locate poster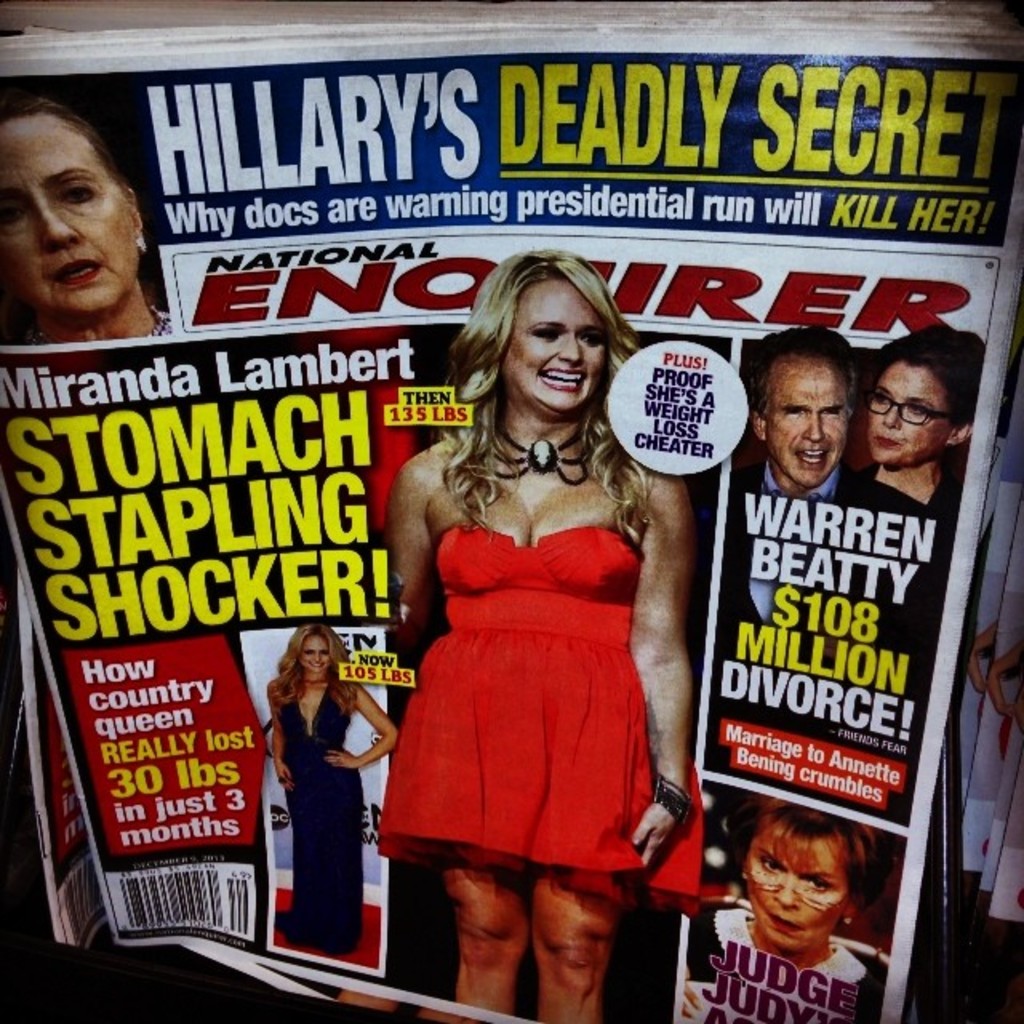
<bbox>0, 26, 1022, 1021</bbox>
